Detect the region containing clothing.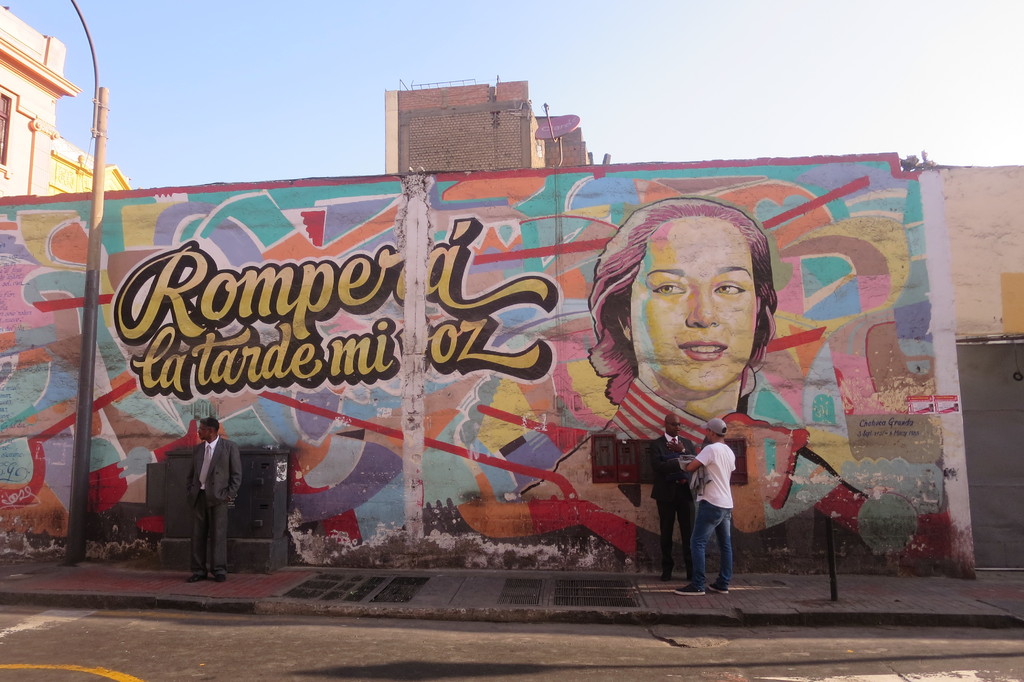
x1=687 y1=445 x2=737 y2=583.
